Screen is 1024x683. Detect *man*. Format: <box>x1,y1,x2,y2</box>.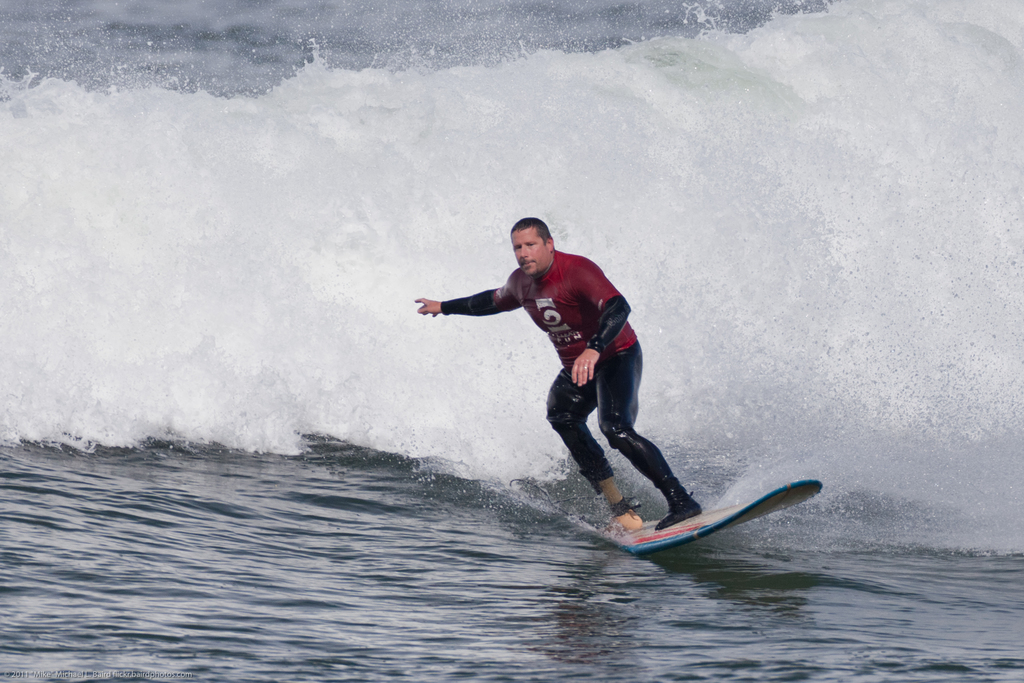
<box>414,218,705,534</box>.
